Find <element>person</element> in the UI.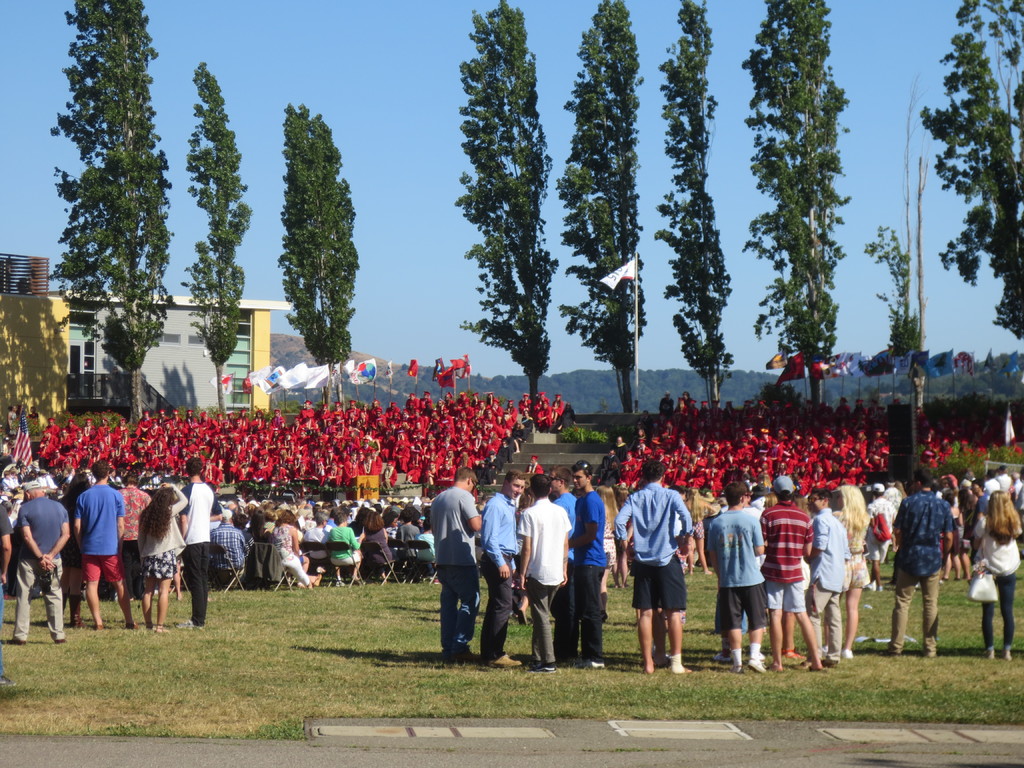
UI element at [left=436, top=460, right=486, bottom=666].
